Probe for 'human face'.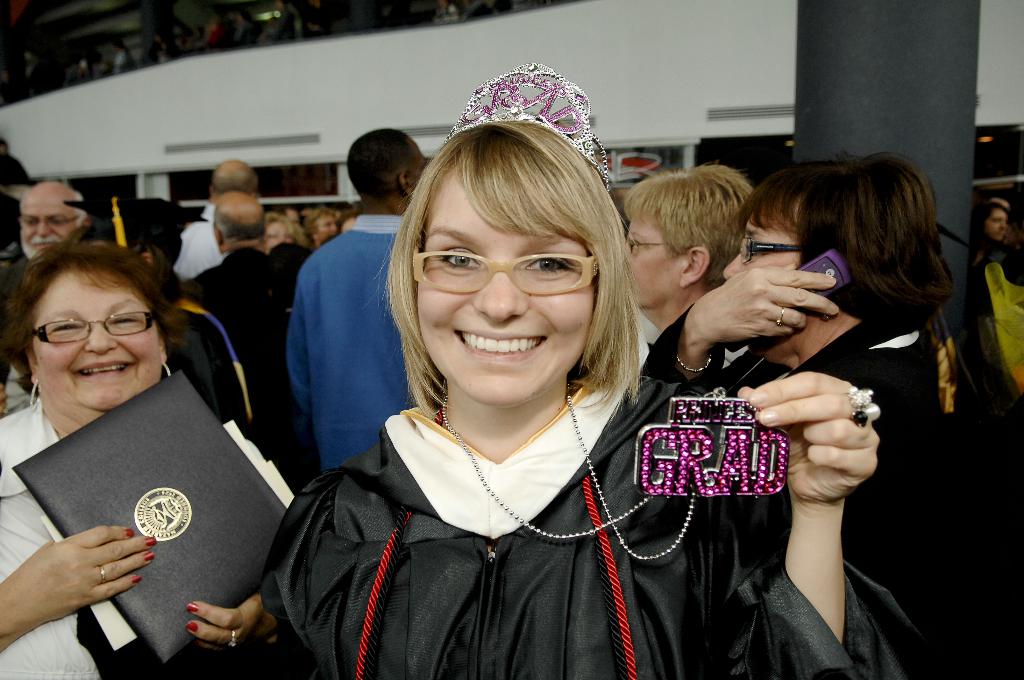
Probe result: crop(417, 163, 593, 408).
